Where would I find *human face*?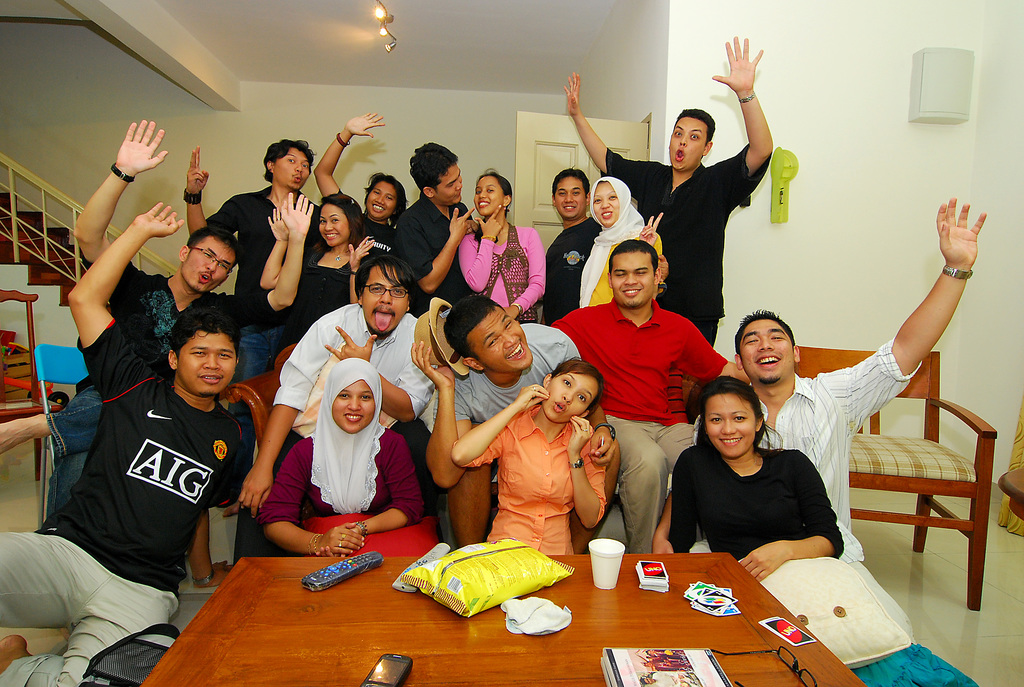
At (360,268,408,334).
